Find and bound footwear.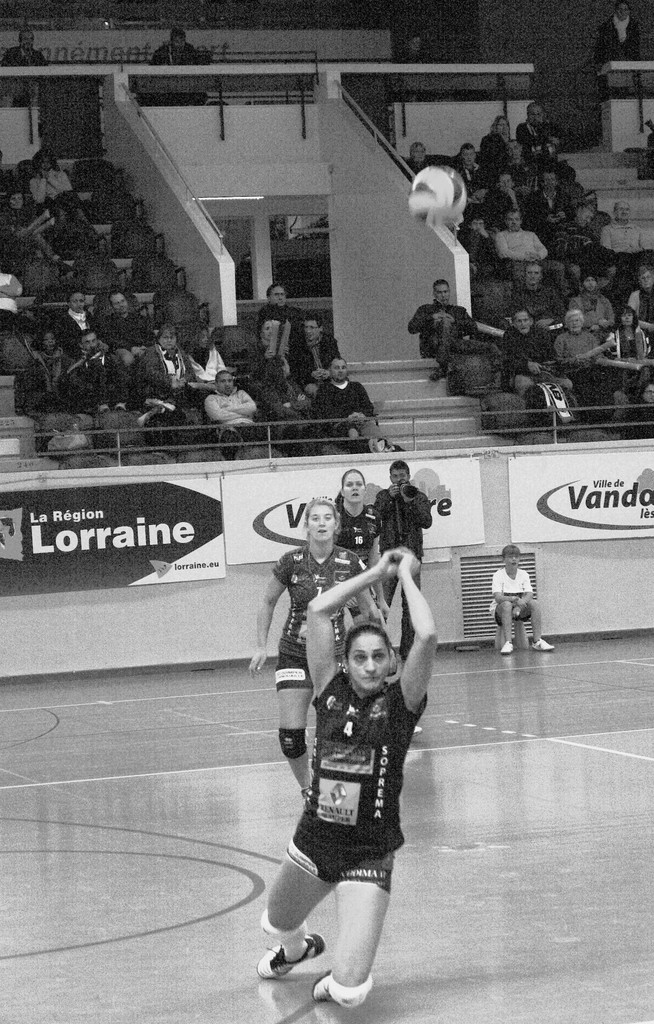
Bound: pyautogui.locateOnScreen(500, 638, 513, 657).
